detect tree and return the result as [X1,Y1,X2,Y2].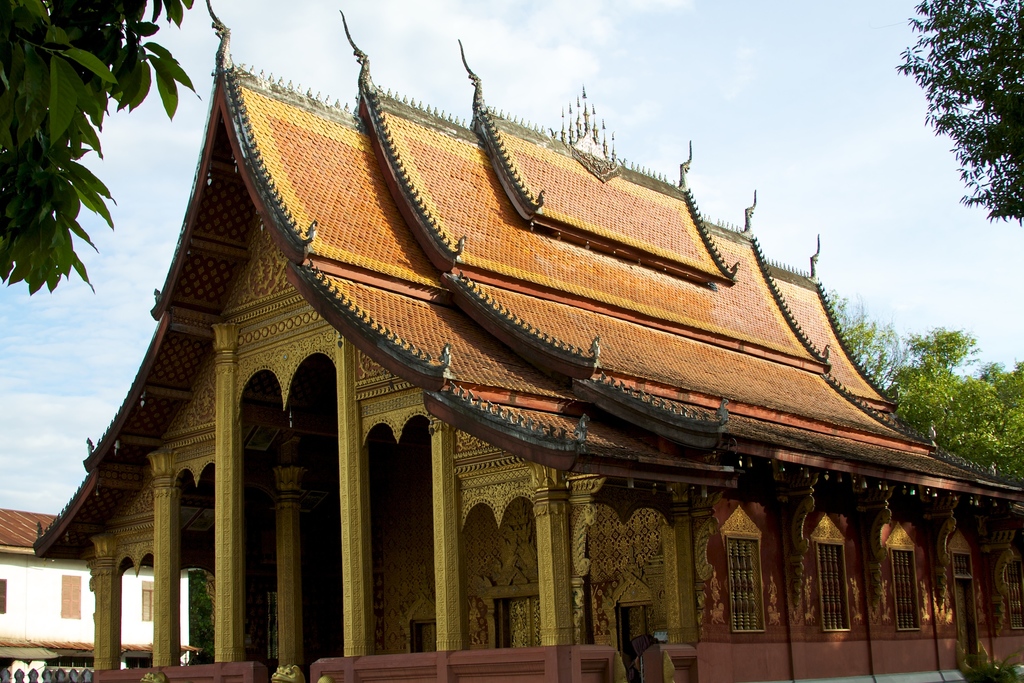
[906,10,1019,231].
